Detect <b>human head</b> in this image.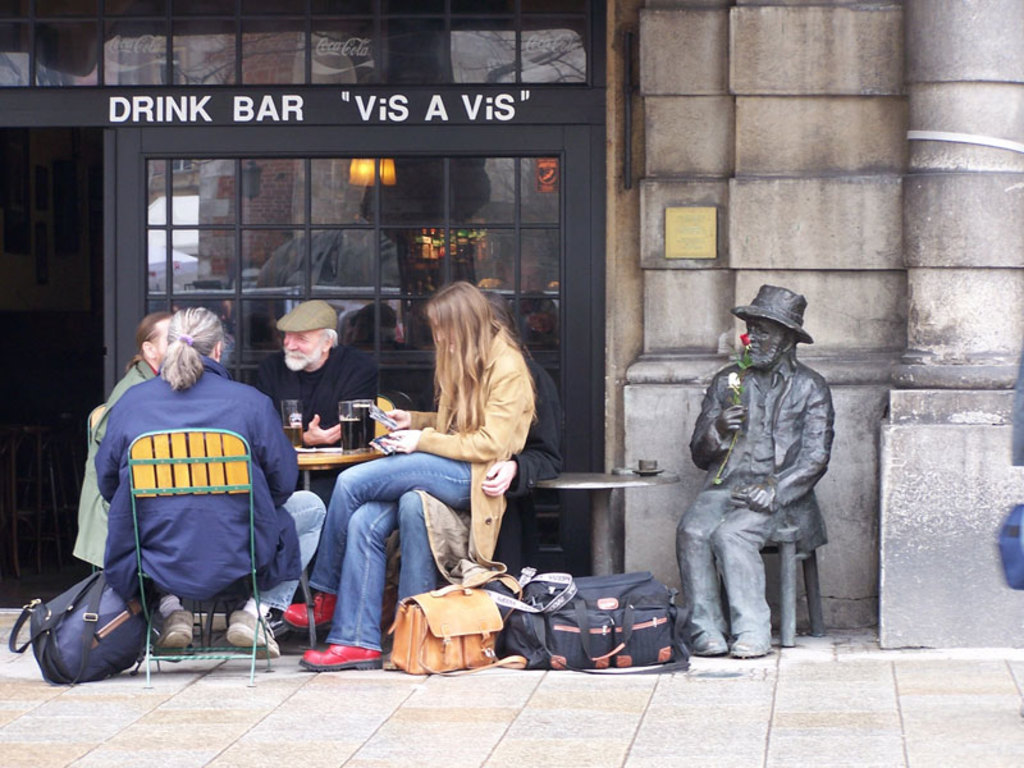
Detection: select_region(275, 298, 340, 372).
